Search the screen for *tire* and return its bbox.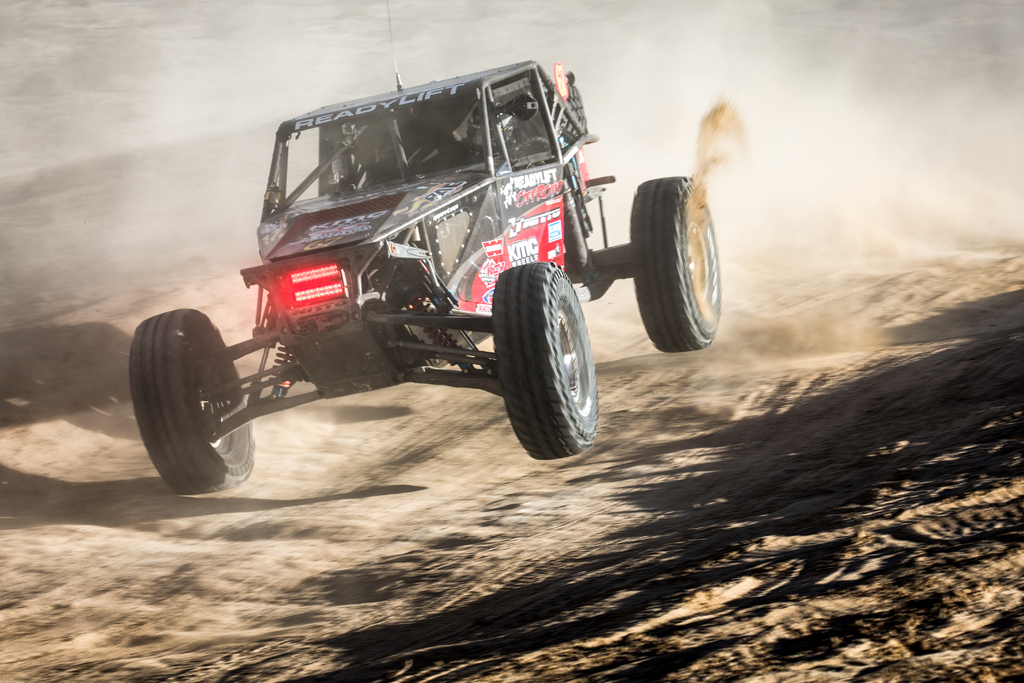
Found: crop(361, 297, 412, 375).
